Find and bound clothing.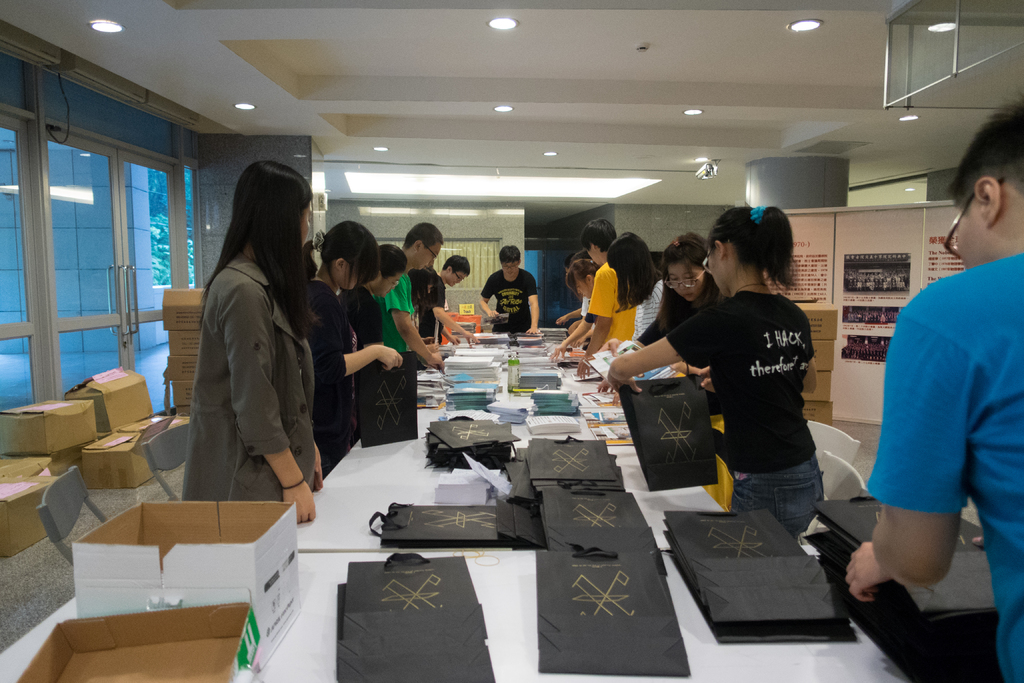
Bound: <box>419,278,448,344</box>.
